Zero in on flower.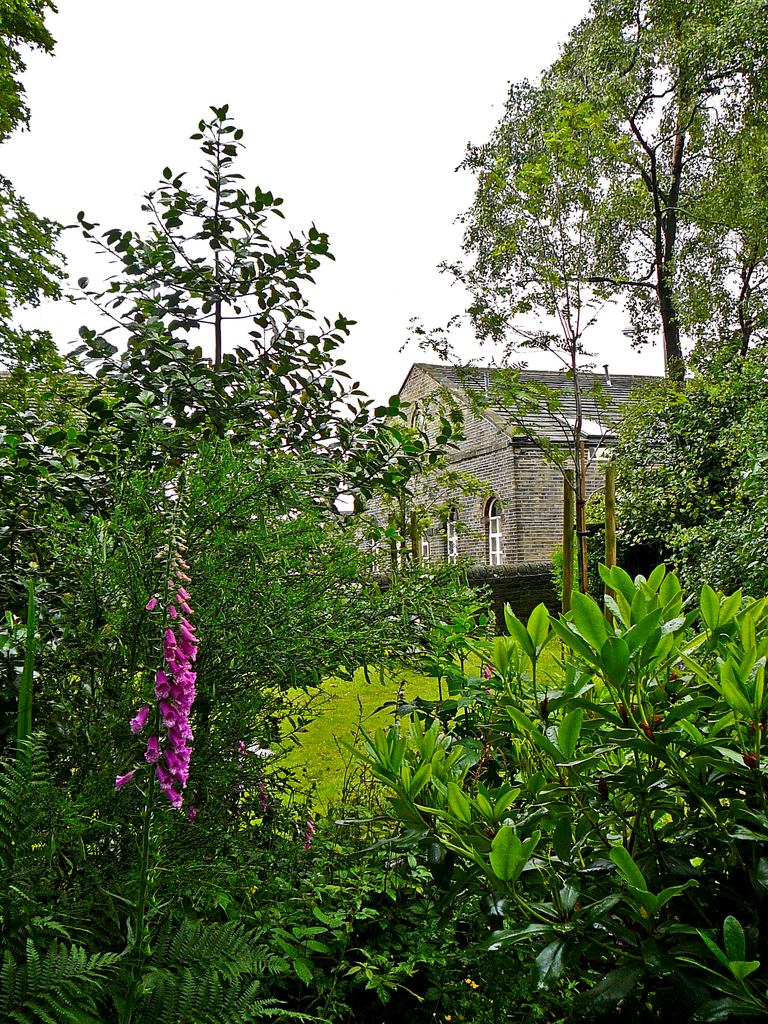
Zeroed in: 637/721/653/742.
